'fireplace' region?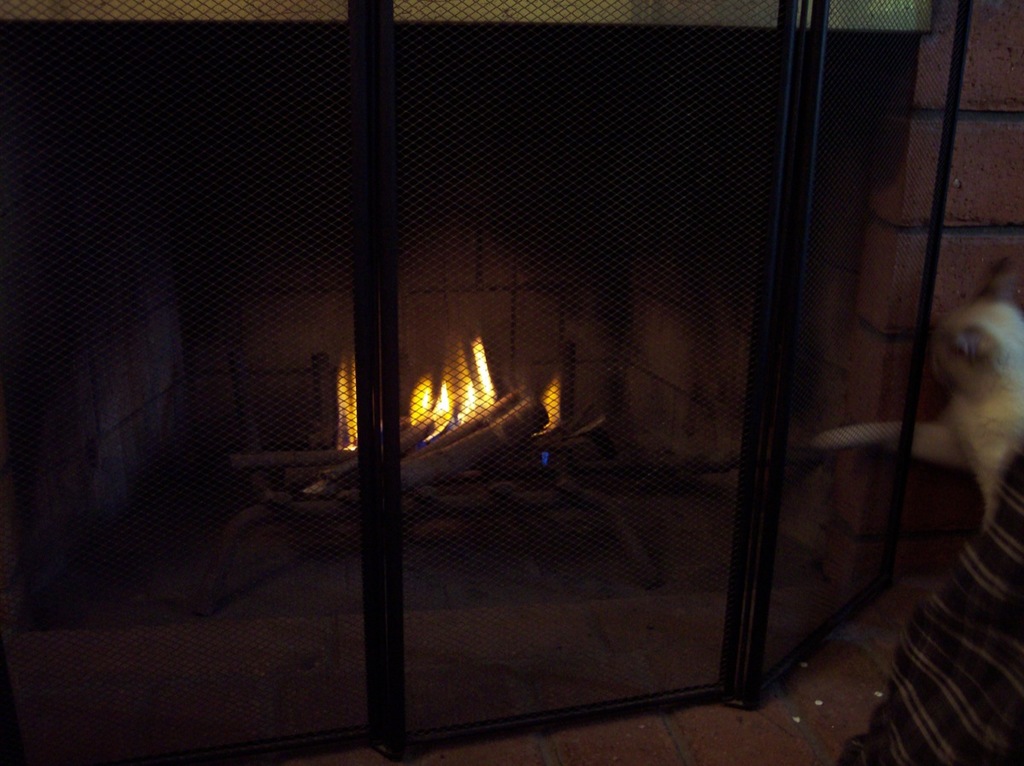
{"left": 0, "top": 0, "right": 979, "bottom": 765}
